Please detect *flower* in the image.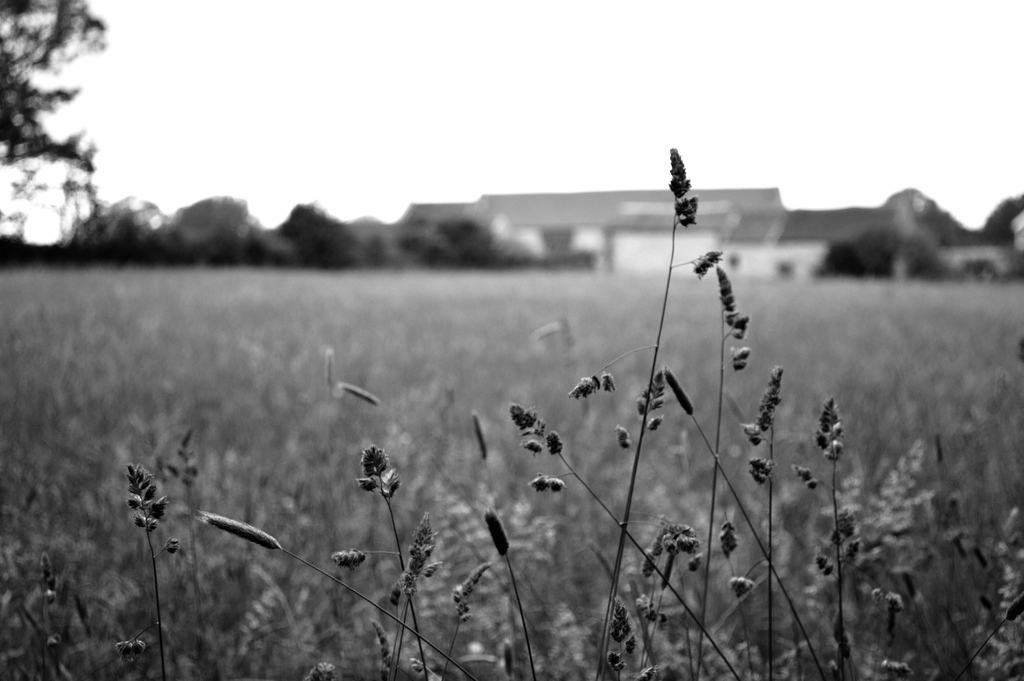
x1=744, y1=459, x2=774, y2=488.
